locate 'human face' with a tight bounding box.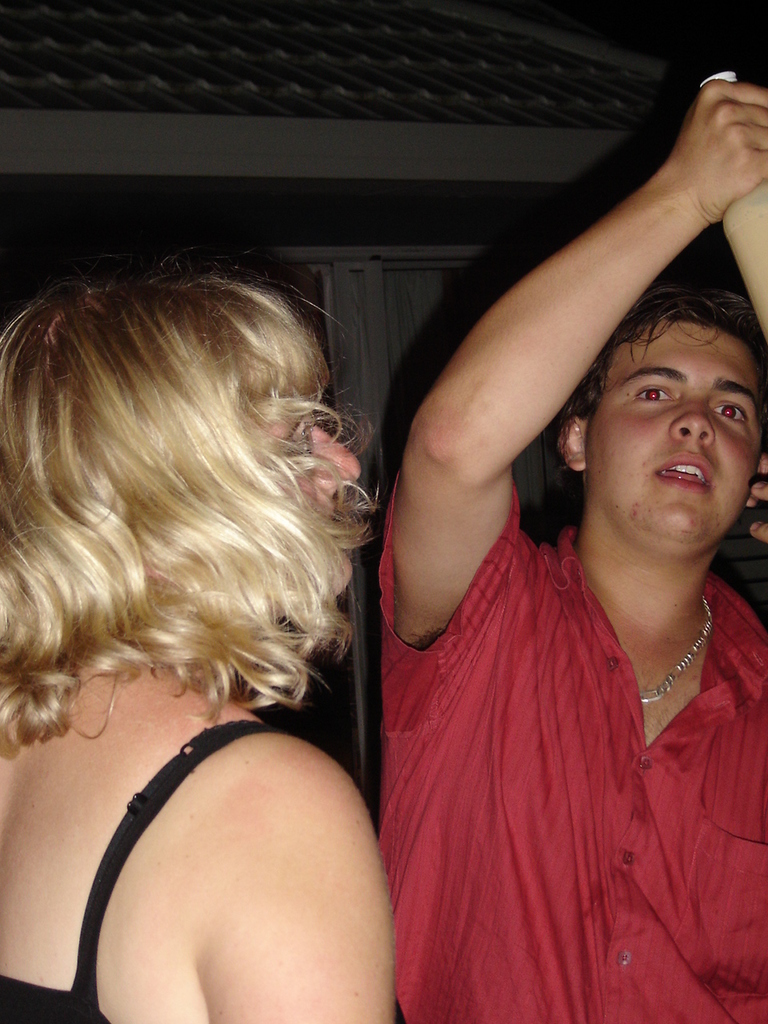
(left=254, top=399, right=366, bottom=612).
